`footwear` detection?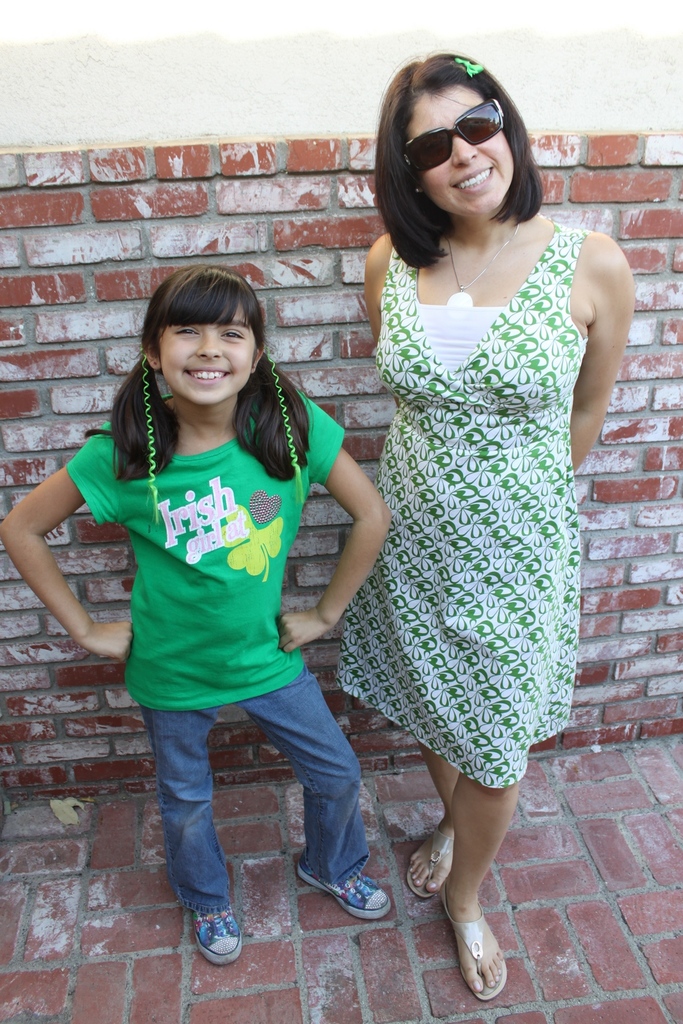
detection(293, 850, 392, 917)
